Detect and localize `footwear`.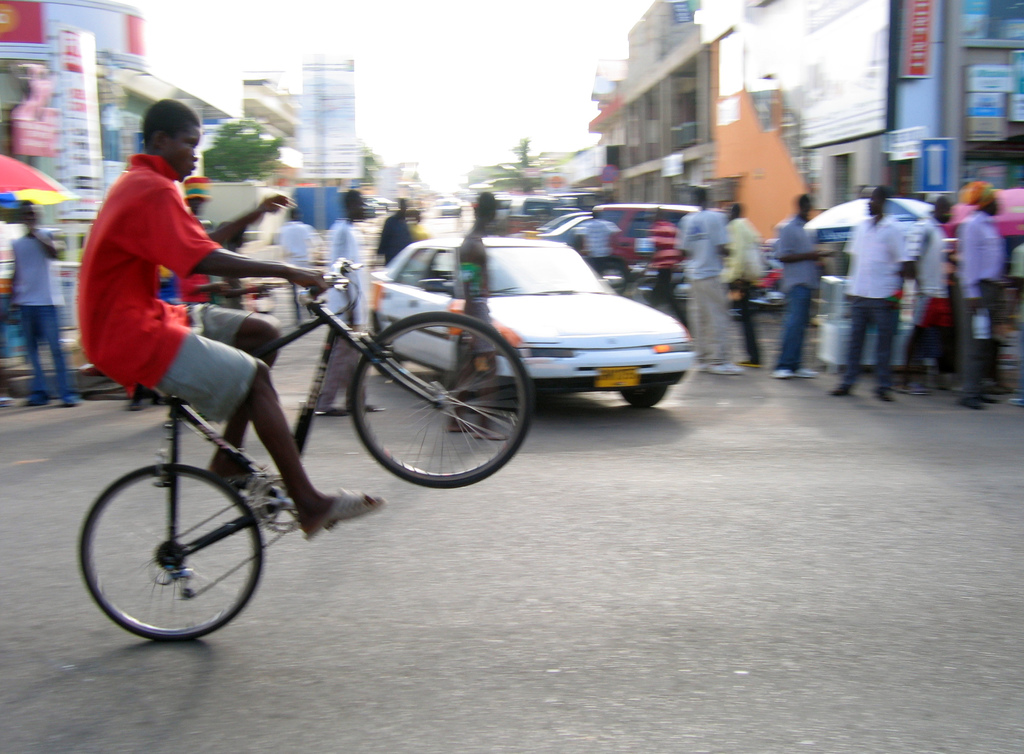
Localized at 897 376 932 397.
